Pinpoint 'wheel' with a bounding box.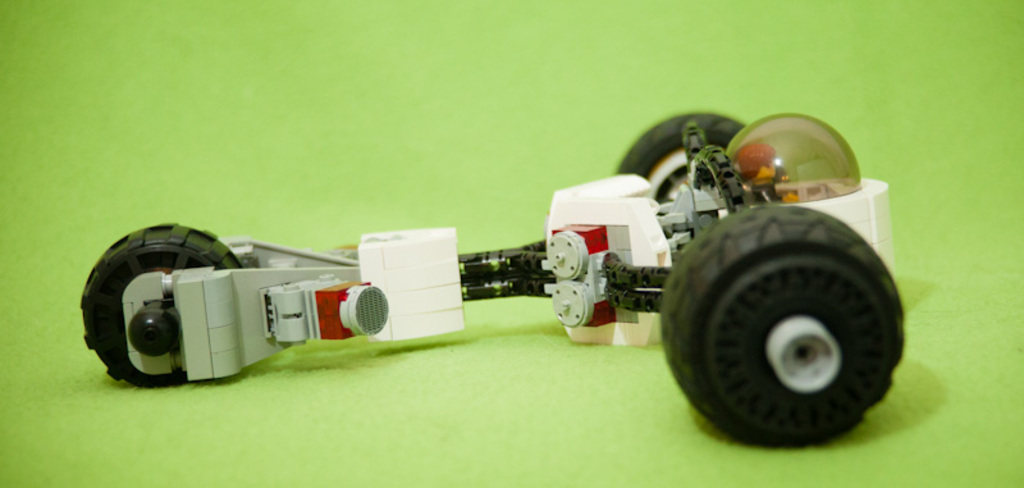
{"left": 669, "top": 214, "right": 888, "bottom": 448}.
